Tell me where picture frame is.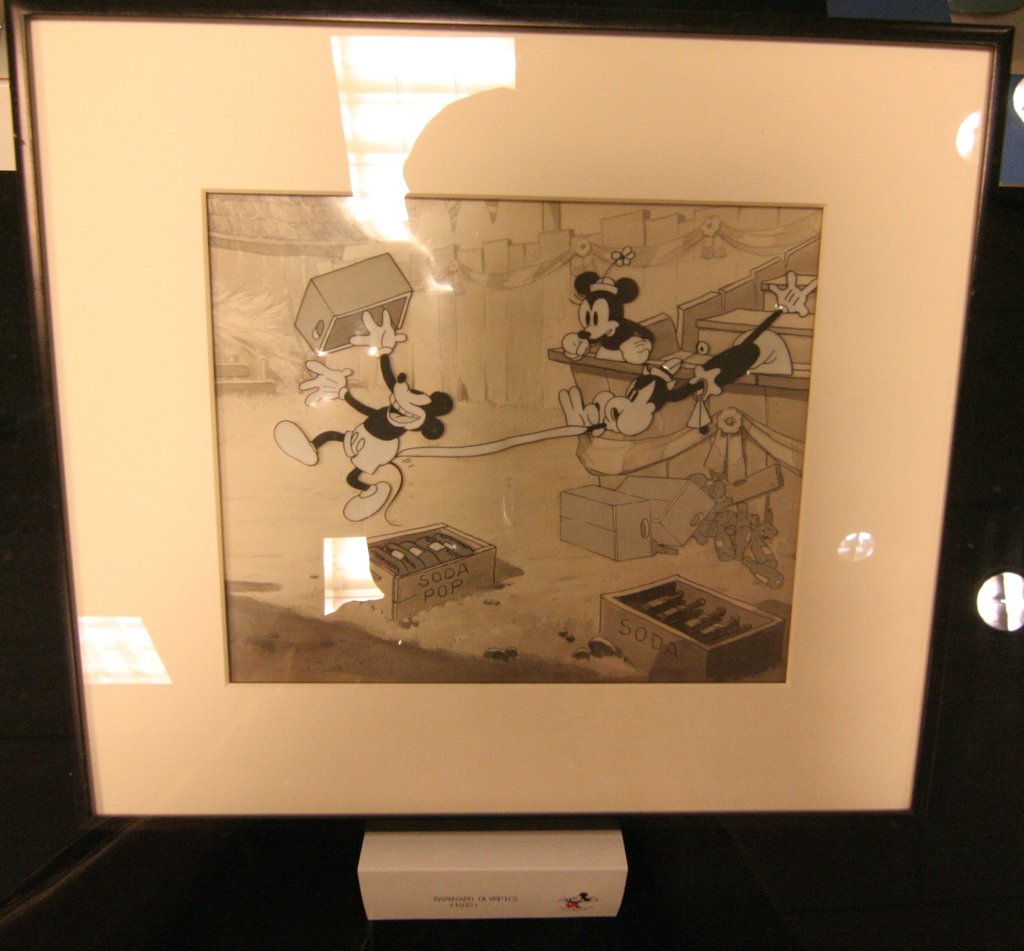
picture frame is at BBox(2, 0, 1009, 822).
